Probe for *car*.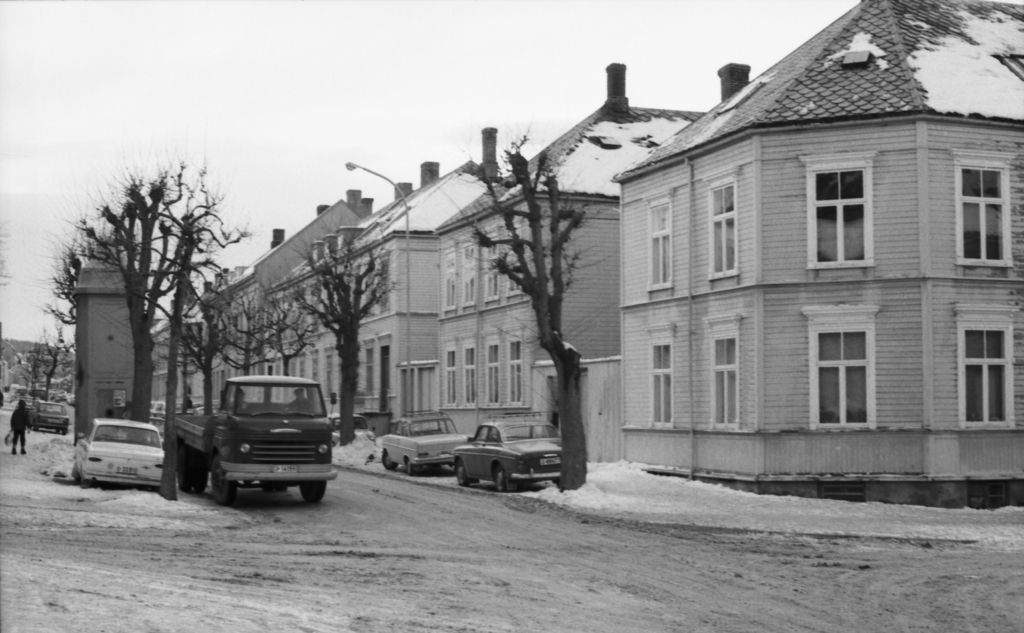
Probe result: 450 415 566 493.
